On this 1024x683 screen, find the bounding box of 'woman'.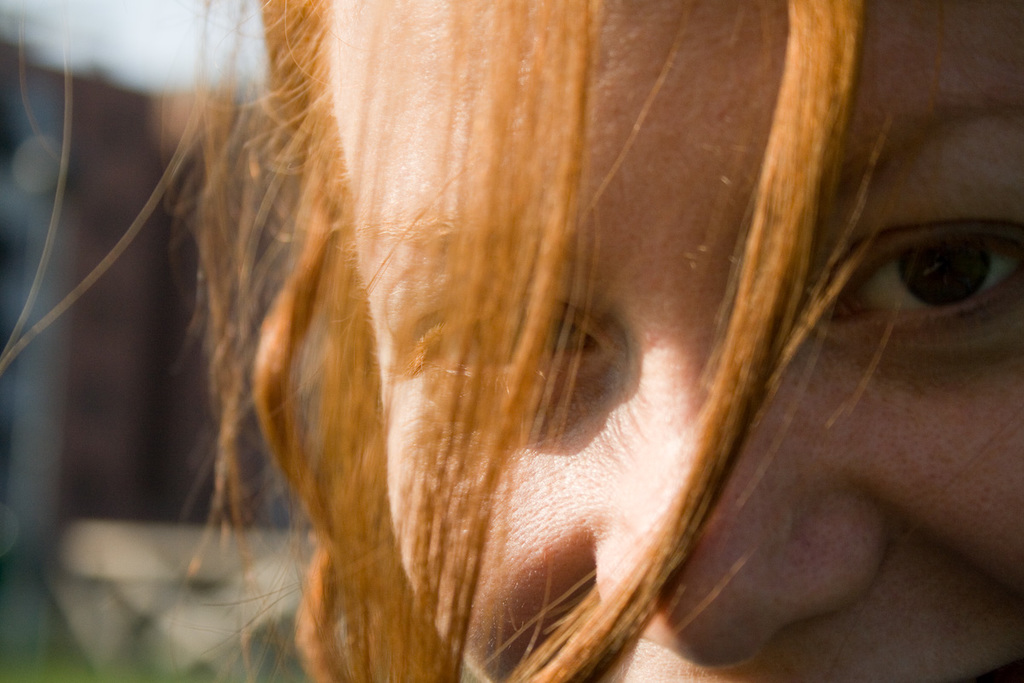
Bounding box: bbox=[153, 4, 996, 682].
